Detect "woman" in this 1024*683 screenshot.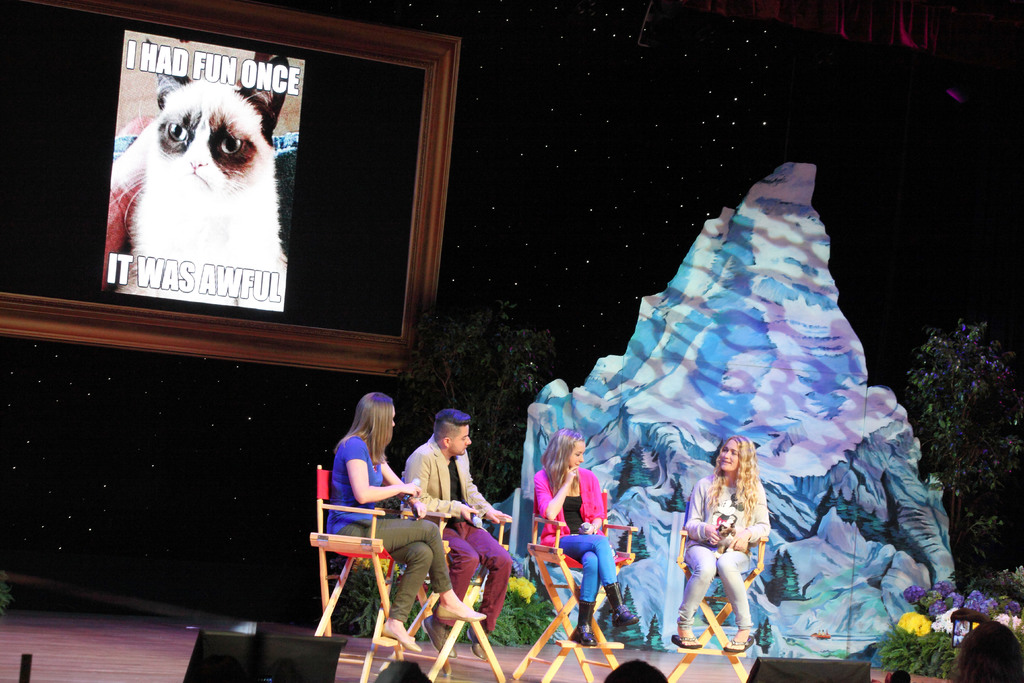
Detection: bbox(526, 424, 646, 650).
